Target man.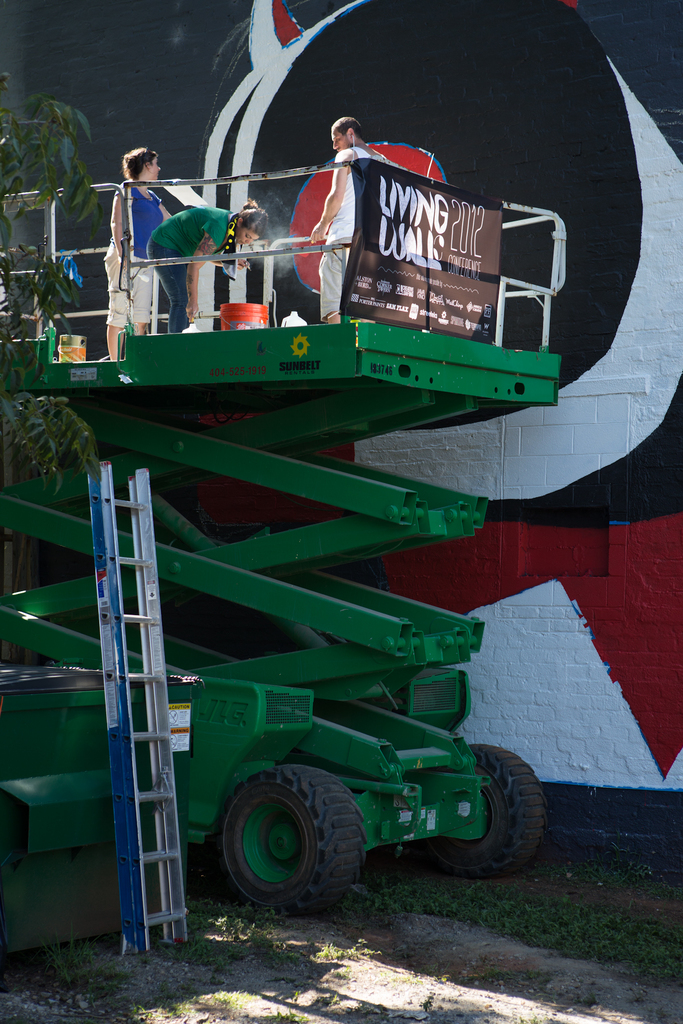
Target region: (309, 113, 375, 324).
